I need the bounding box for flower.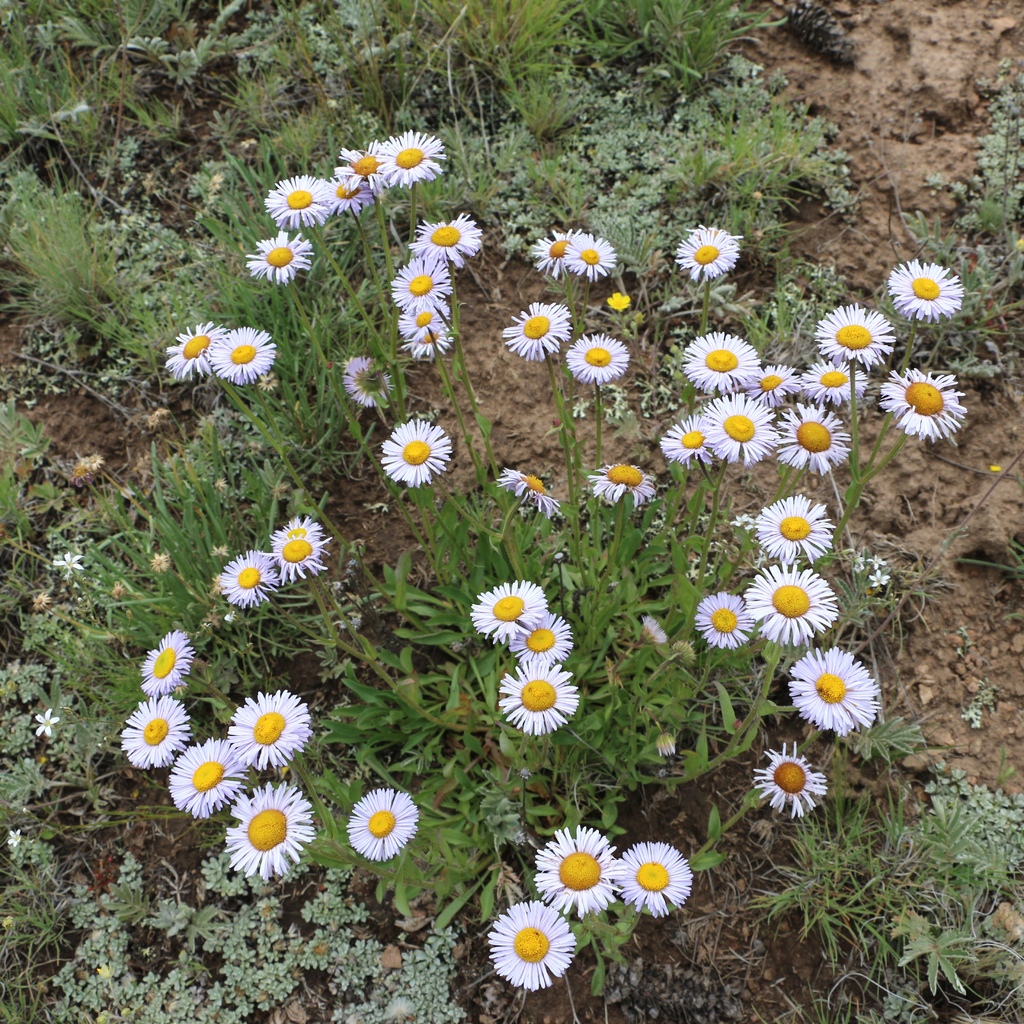
Here it is: [left=401, top=319, right=464, bottom=356].
